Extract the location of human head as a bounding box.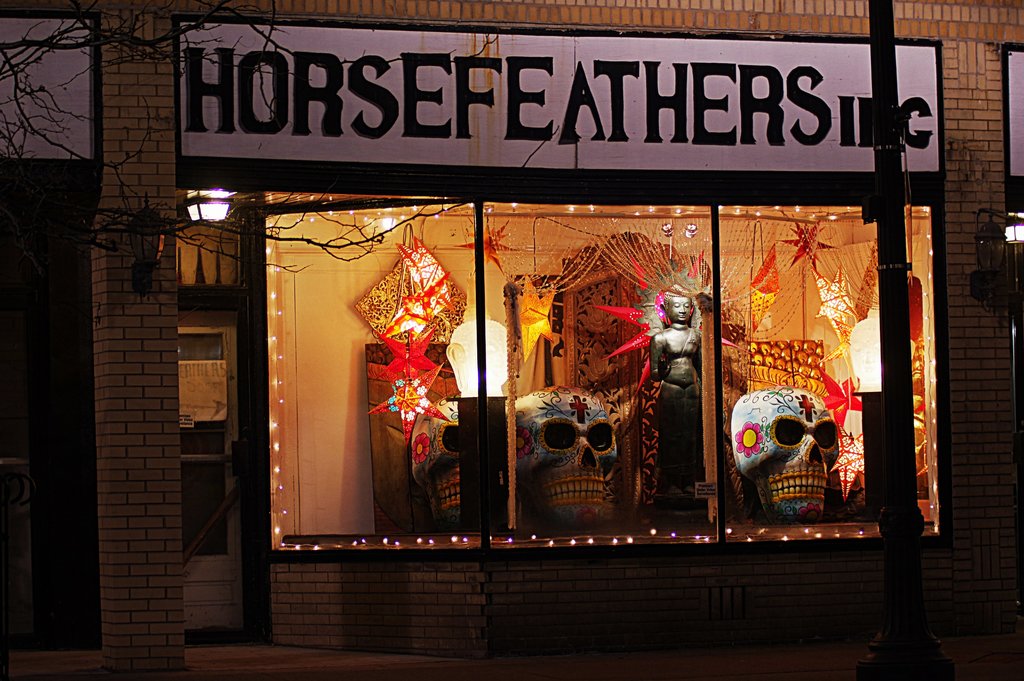
select_region(660, 284, 698, 325).
